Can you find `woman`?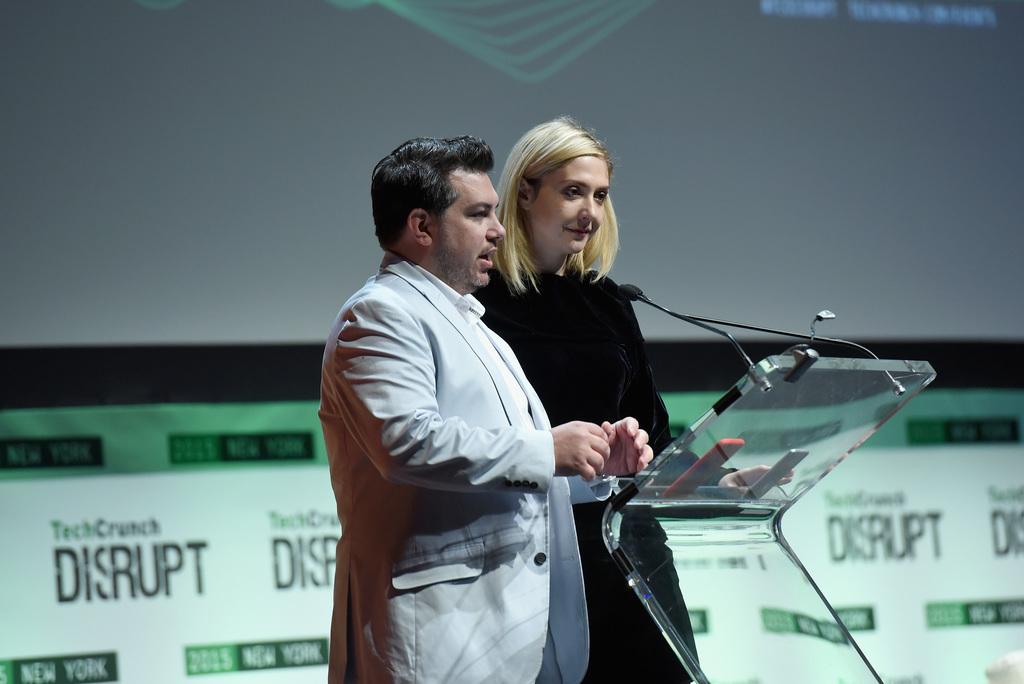
Yes, bounding box: l=477, t=115, r=694, b=683.
